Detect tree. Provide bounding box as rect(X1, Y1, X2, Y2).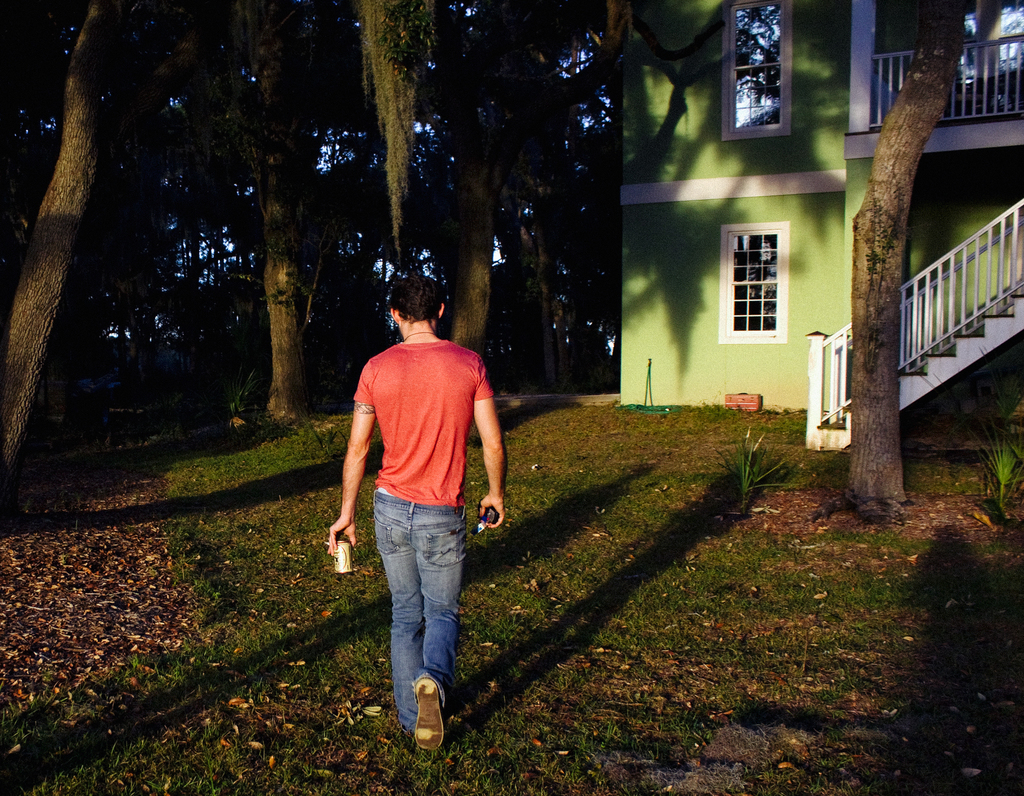
rect(0, 0, 181, 502).
